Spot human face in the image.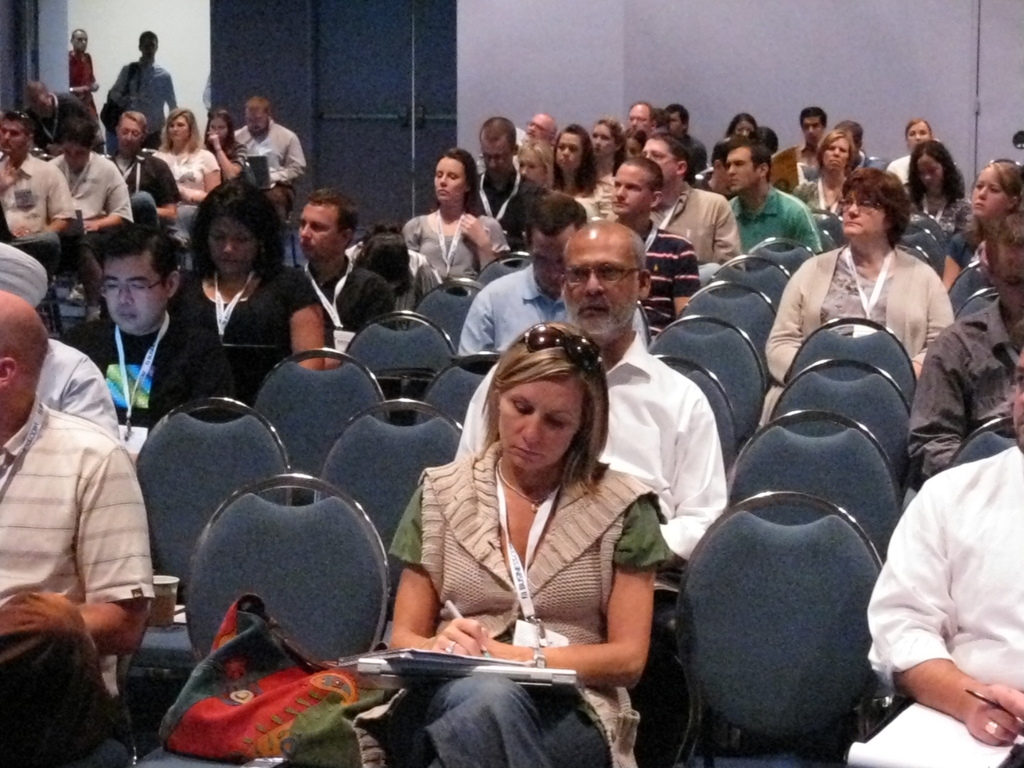
human face found at locate(501, 371, 582, 472).
